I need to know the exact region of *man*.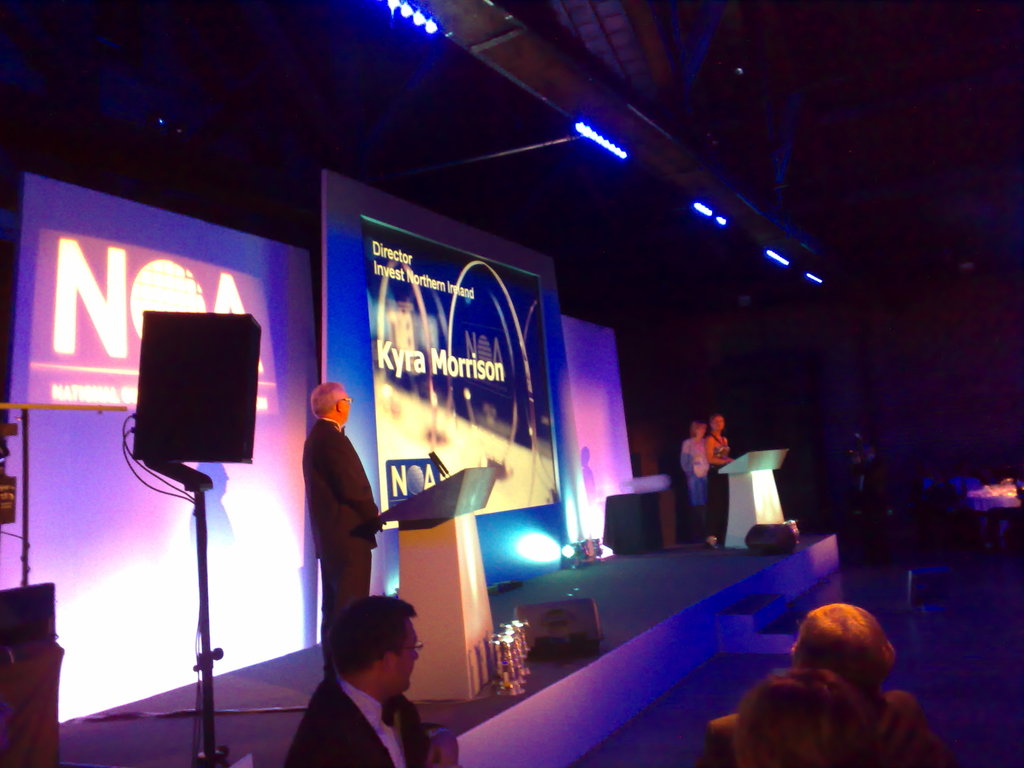
Region: (x1=282, y1=594, x2=460, y2=767).
